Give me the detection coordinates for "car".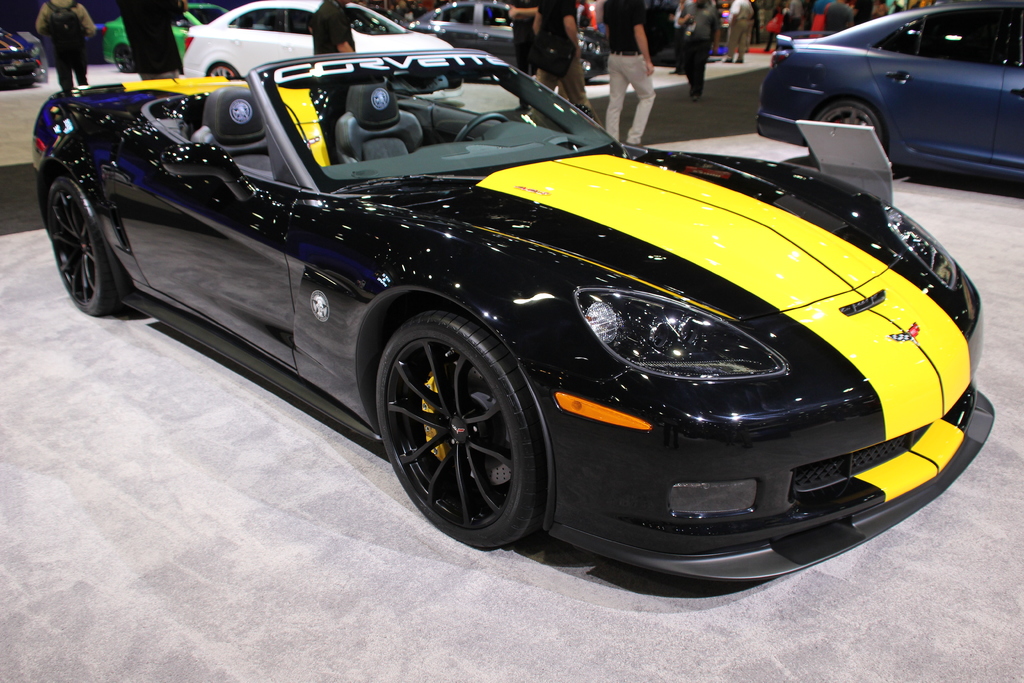
[96, 6, 226, 66].
